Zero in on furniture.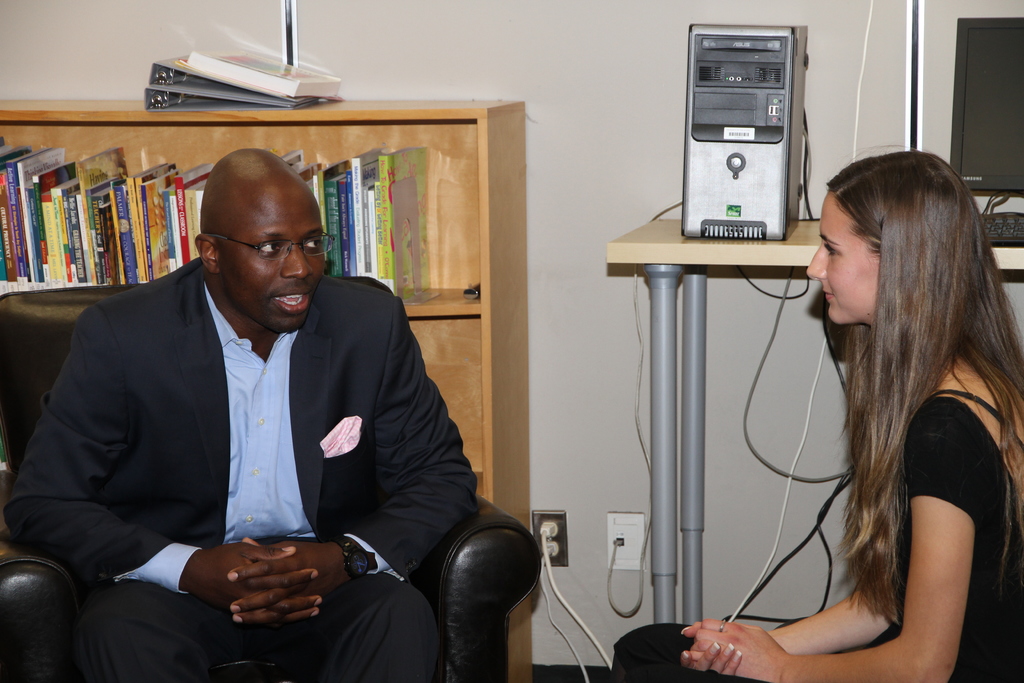
Zeroed in: bbox(605, 215, 1023, 625).
